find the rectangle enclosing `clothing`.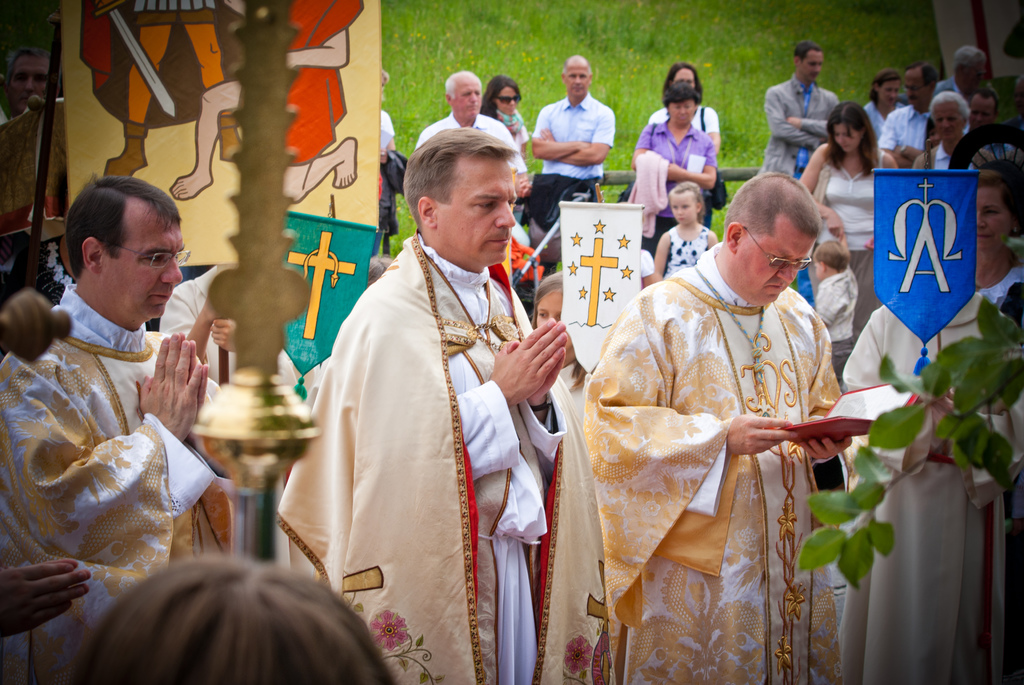
817/272/863/377.
